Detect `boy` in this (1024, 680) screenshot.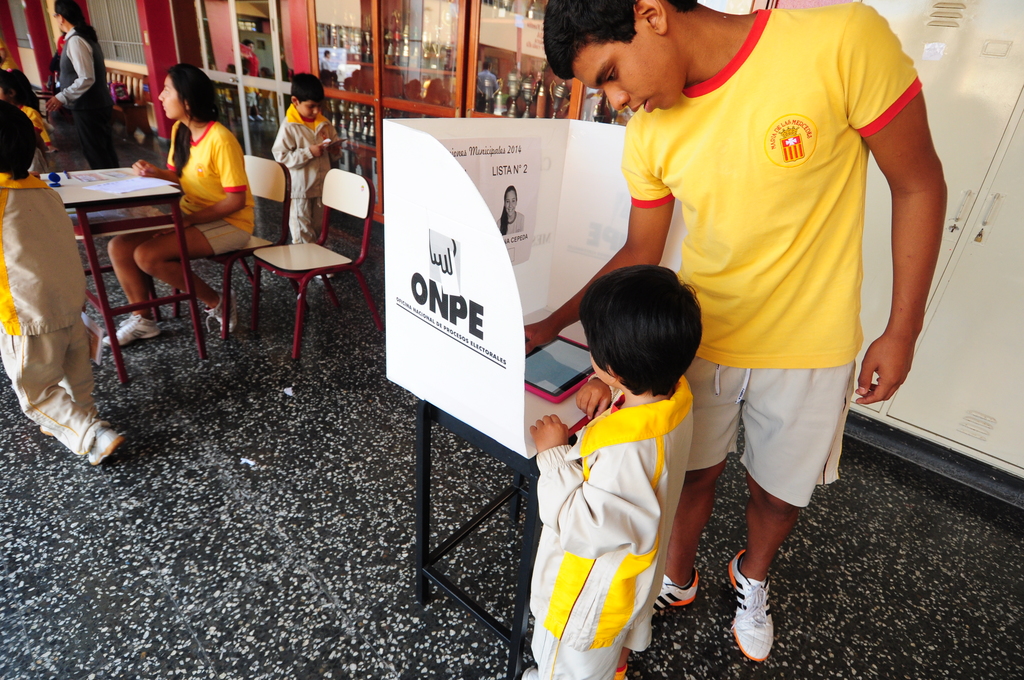
Detection: (left=0, top=92, right=130, bottom=469).
